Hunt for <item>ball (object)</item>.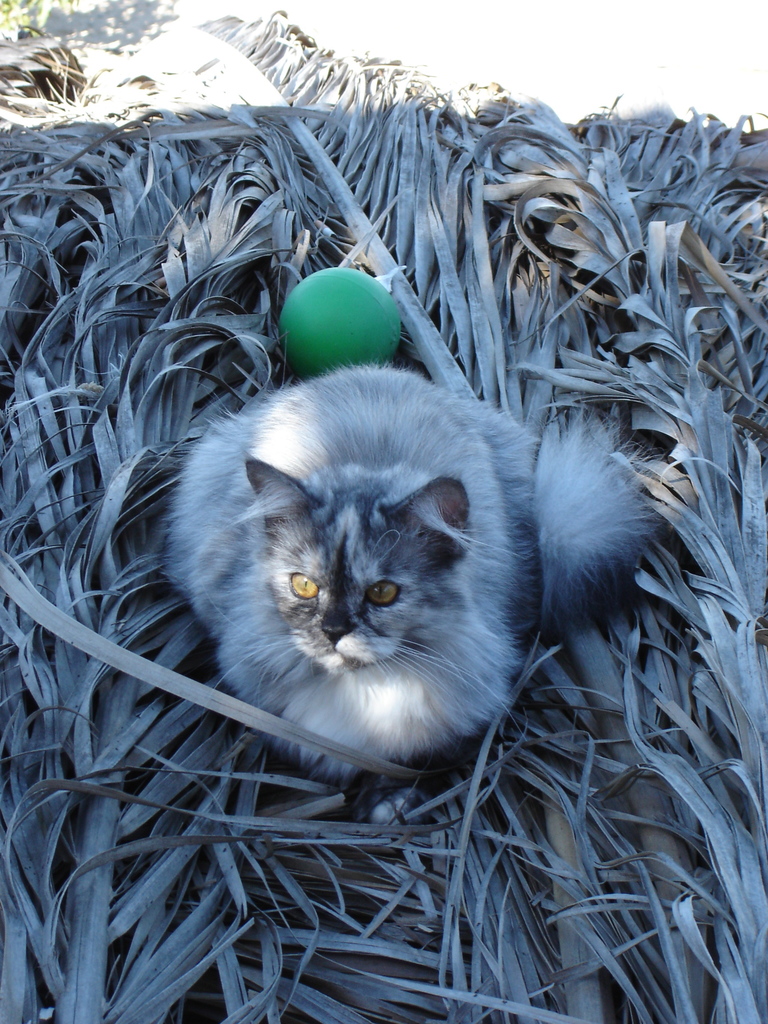
Hunted down at box=[279, 269, 400, 381].
